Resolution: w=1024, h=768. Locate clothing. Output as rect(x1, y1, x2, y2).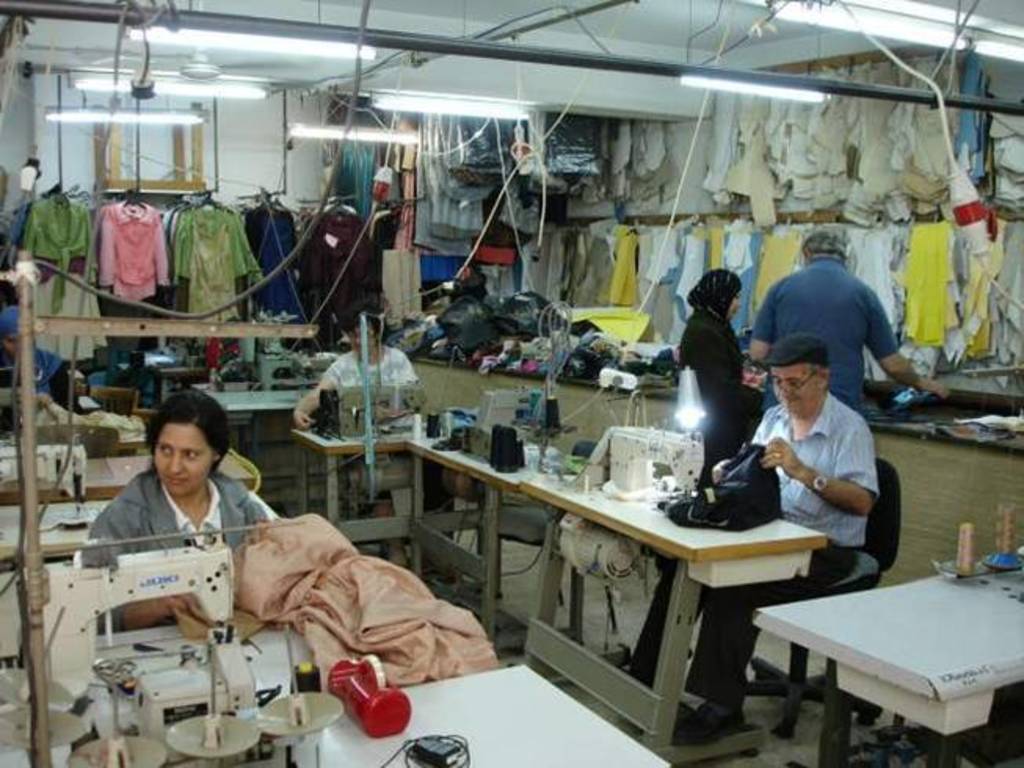
rect(325, 345, 425, 400).
